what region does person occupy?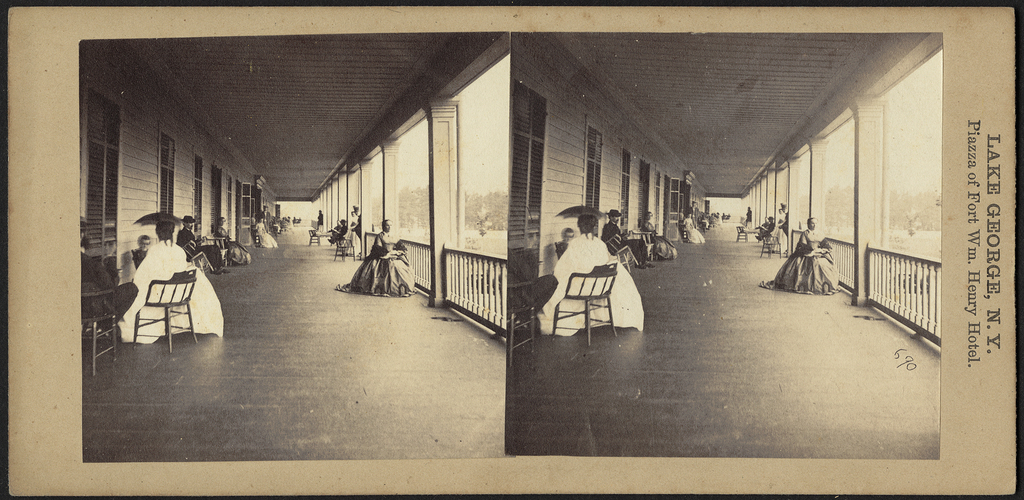
<bbox>680, 211, 705, 241</bbox>.
